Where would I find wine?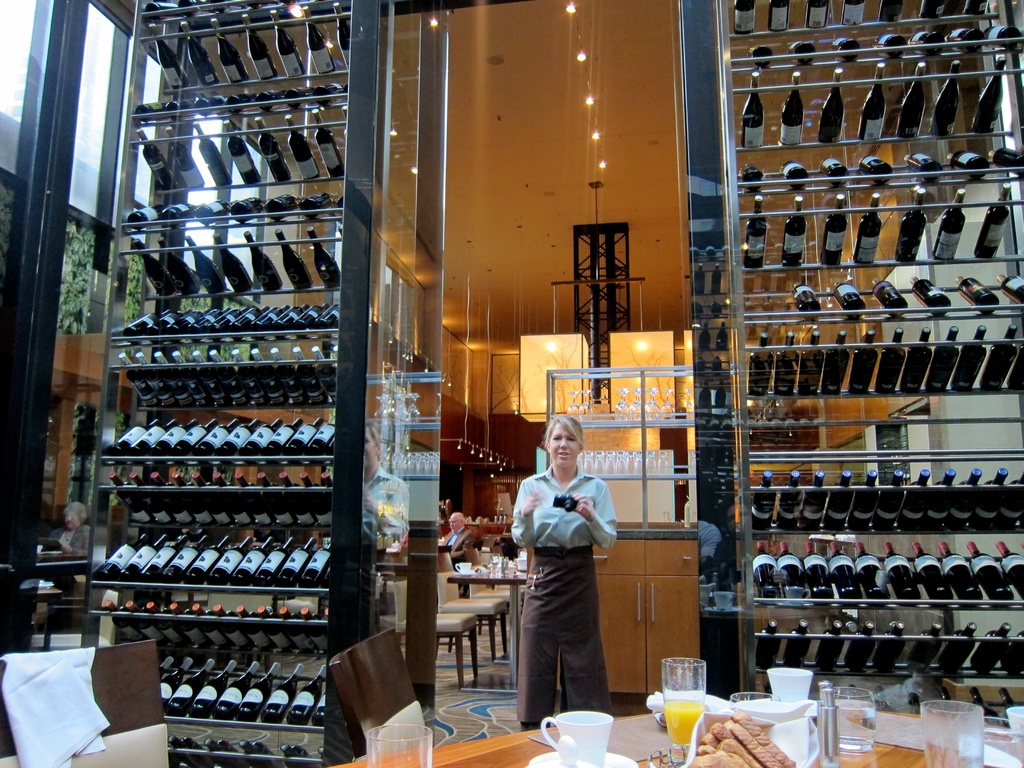
At BBox(118, 353, 160, 406).
